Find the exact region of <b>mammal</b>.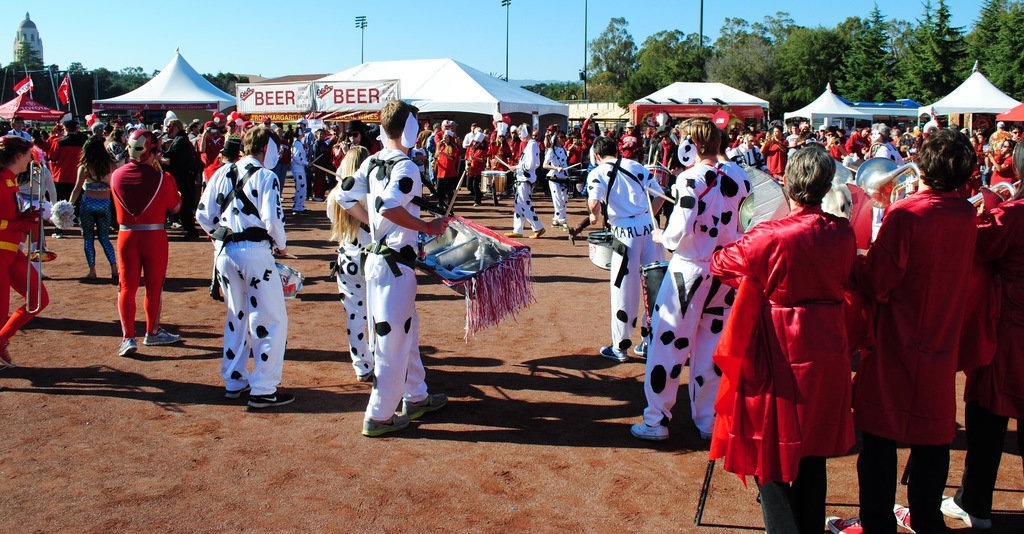
Exact region: x1=973 y1=130 x2=986 y2=152.
